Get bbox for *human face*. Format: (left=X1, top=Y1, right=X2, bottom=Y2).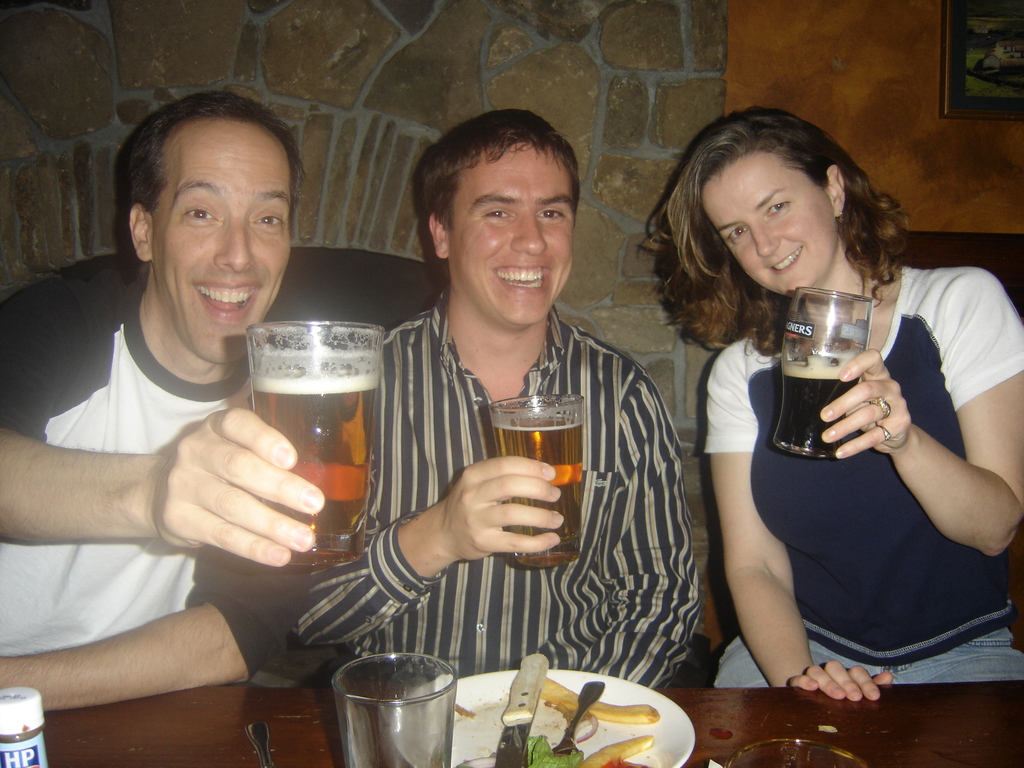
(left=695, top=152, right=837, bottom=298).
